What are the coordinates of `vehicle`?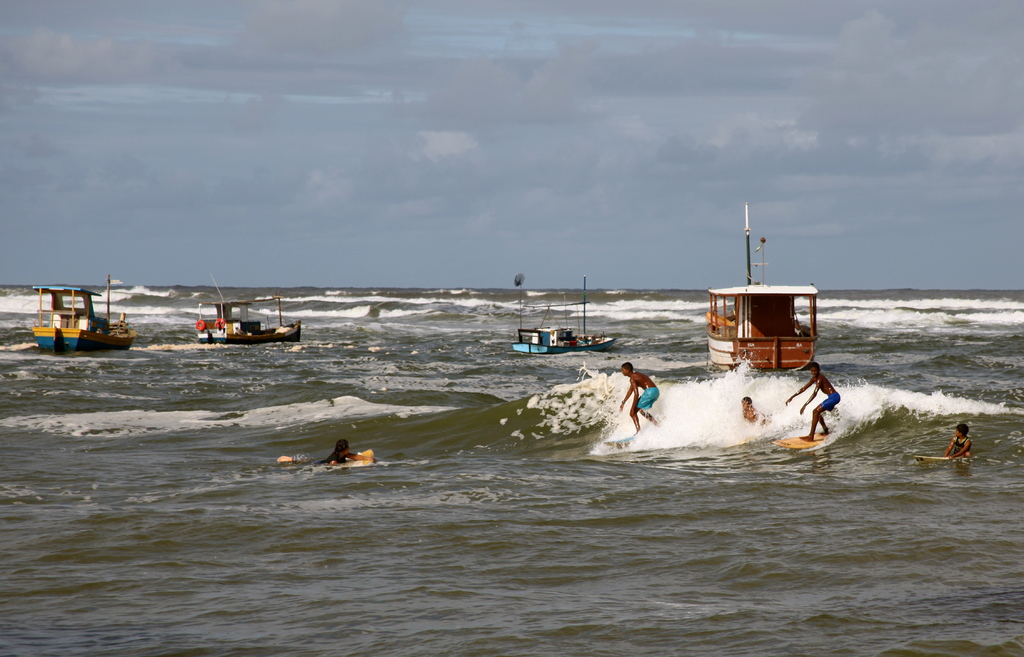
[x1=184, y1=296, x2=296, y2=352].
